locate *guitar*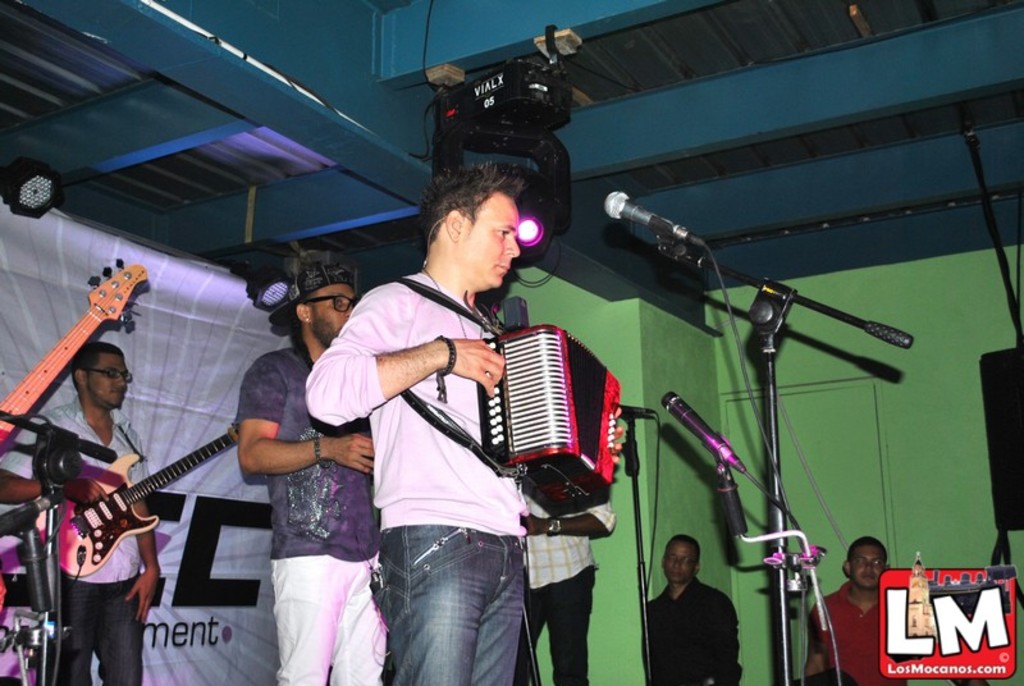
[left=31, top=417, right=252, bottom=595]
